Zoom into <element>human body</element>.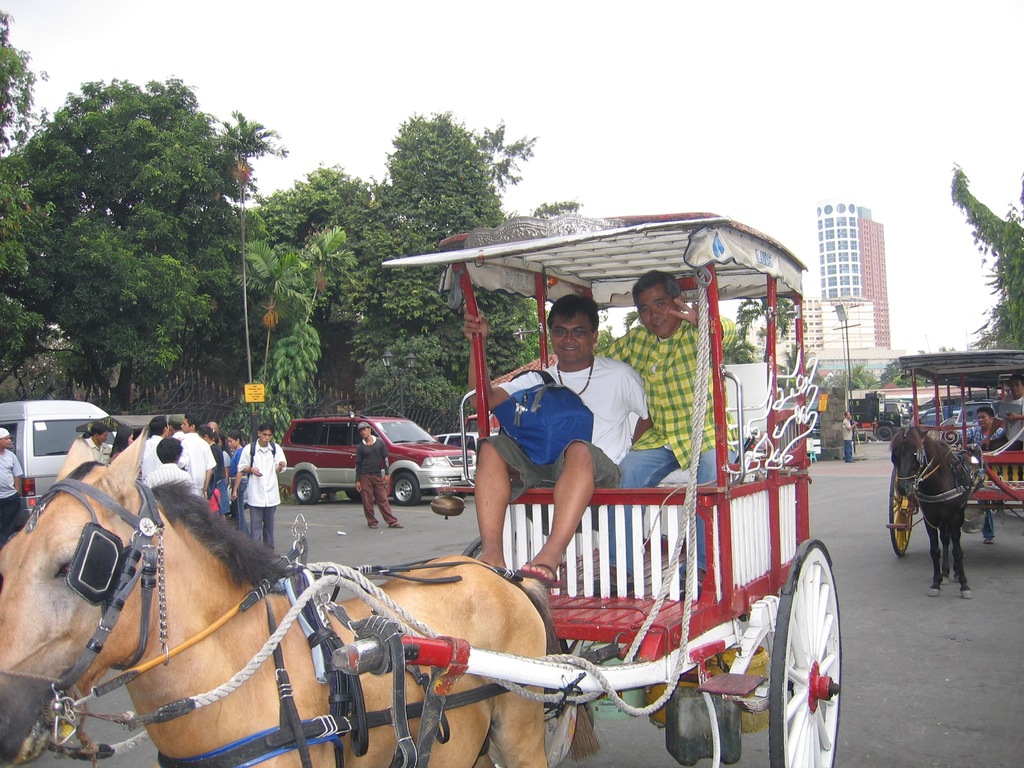
Zoom target: bbox=[1000, 368, 1023, 483].
